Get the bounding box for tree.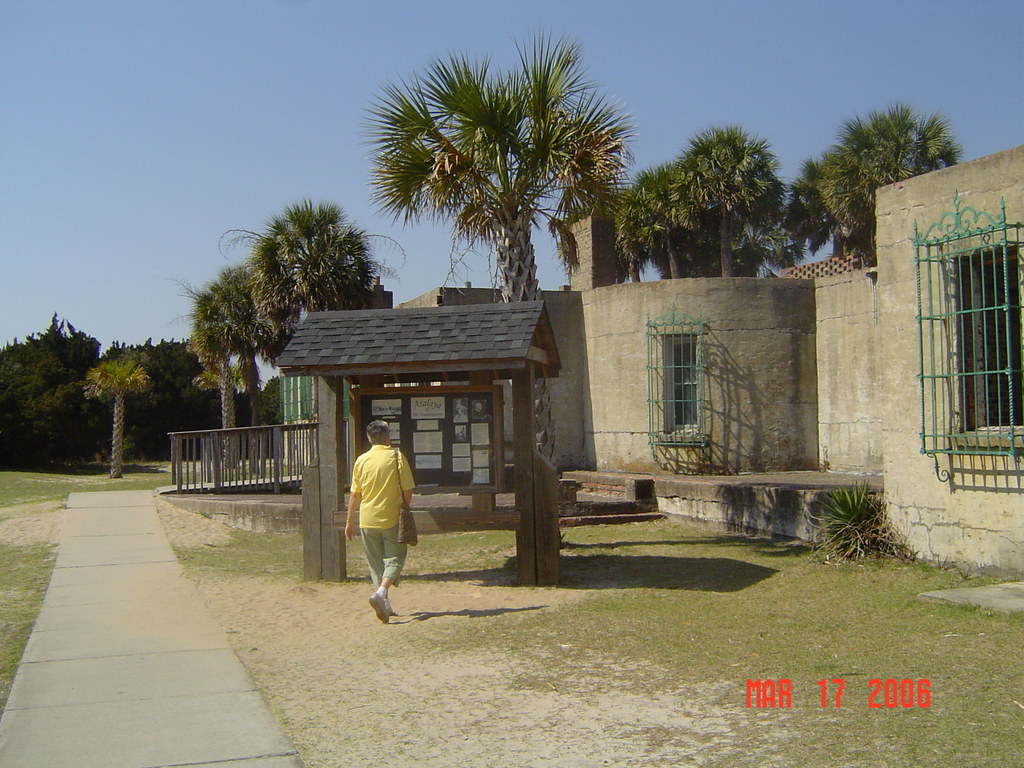
box=[80, 360, 154, 480].
